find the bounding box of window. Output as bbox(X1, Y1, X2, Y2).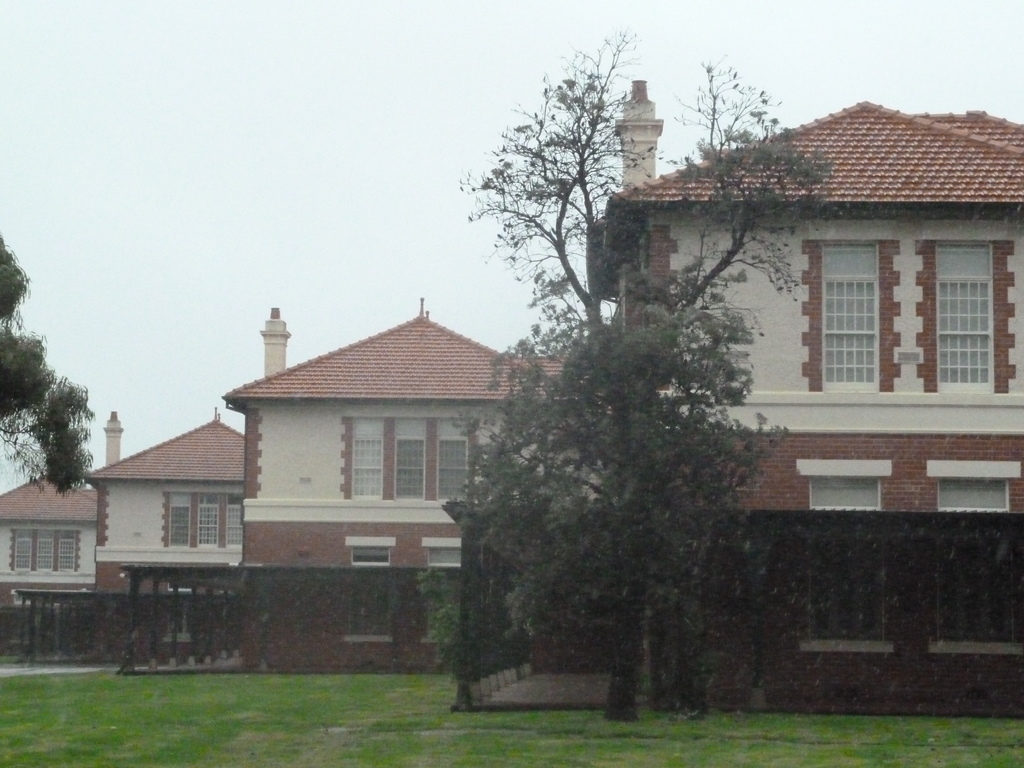
bbox(794, 459, 892, 512).
